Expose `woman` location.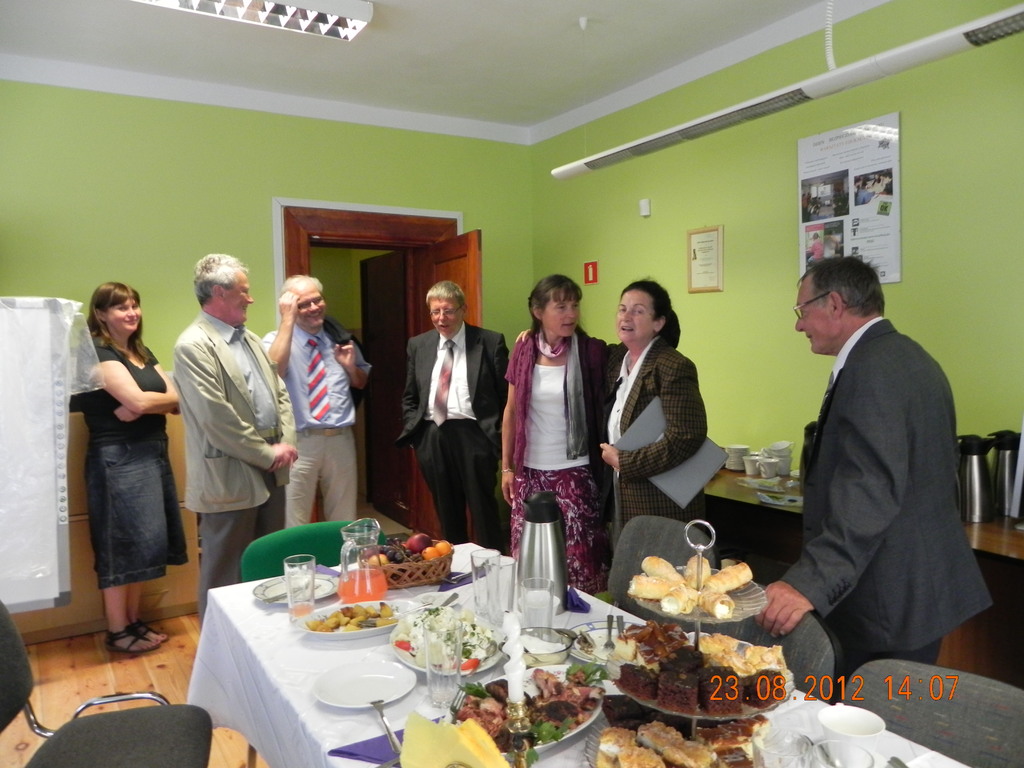
Exposed at bbox=(500, 271, 608, 591).
